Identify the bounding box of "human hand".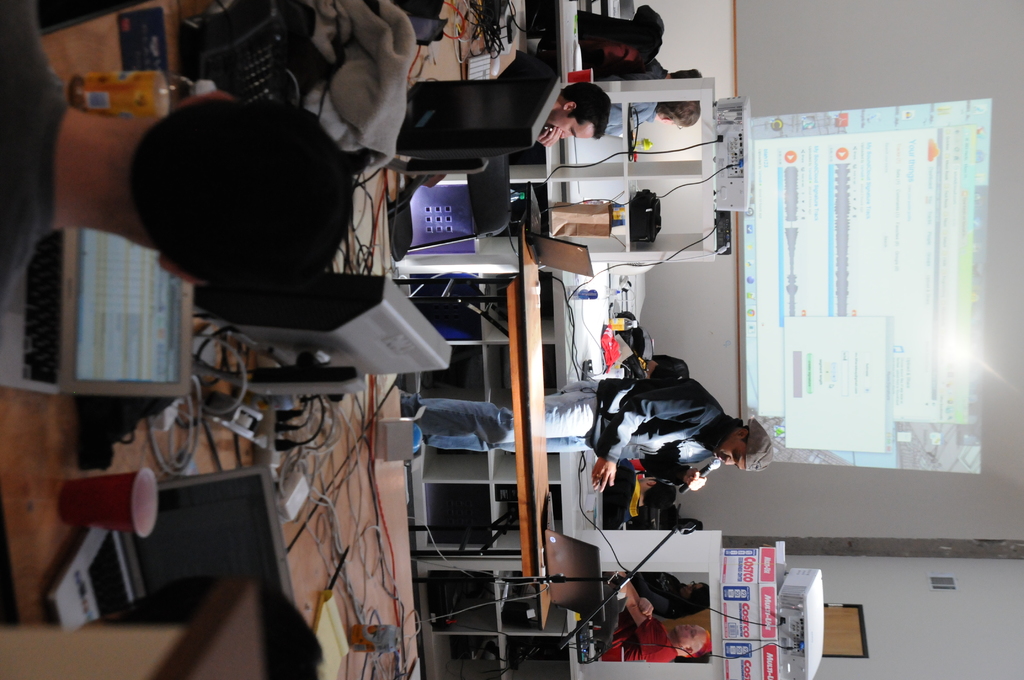
l=589, t=460, r=617, b=495.
